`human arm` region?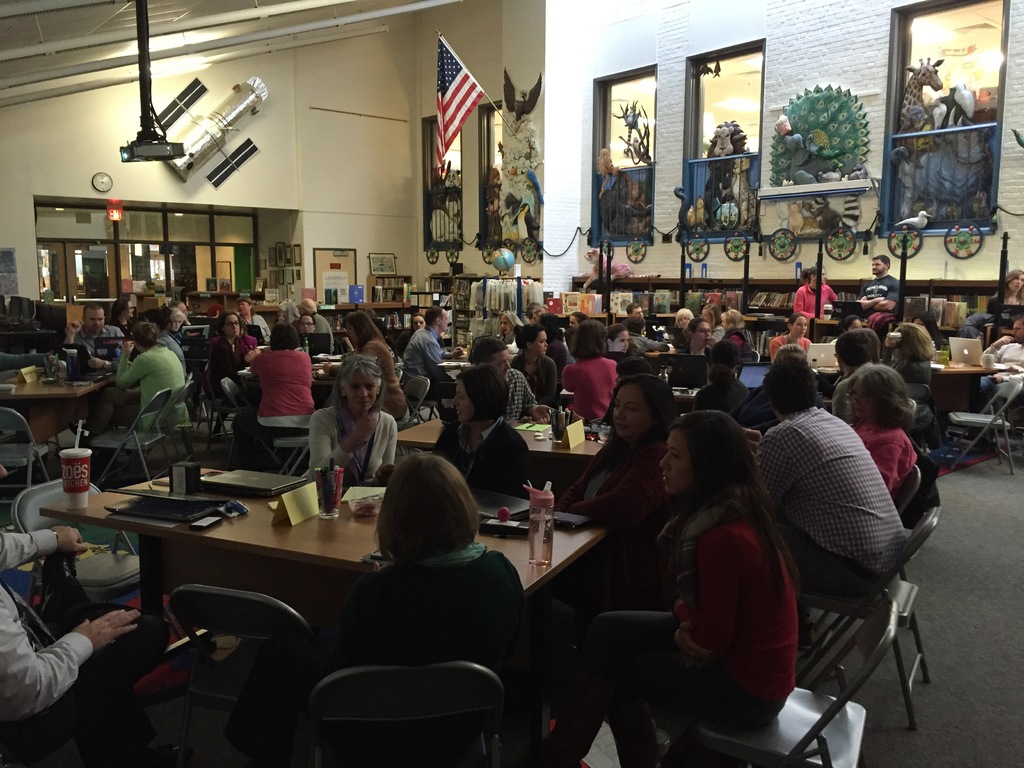
l=858, t=281, r=895, b=316
